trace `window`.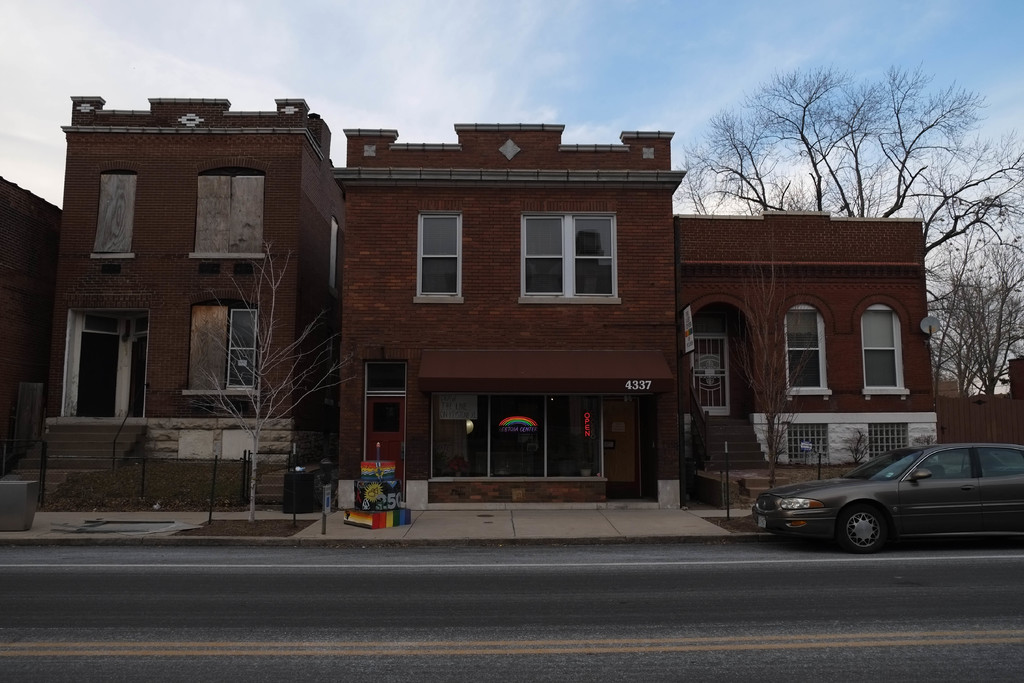
Traced to <bbox>778, 302, 837, 399</bbox>.
